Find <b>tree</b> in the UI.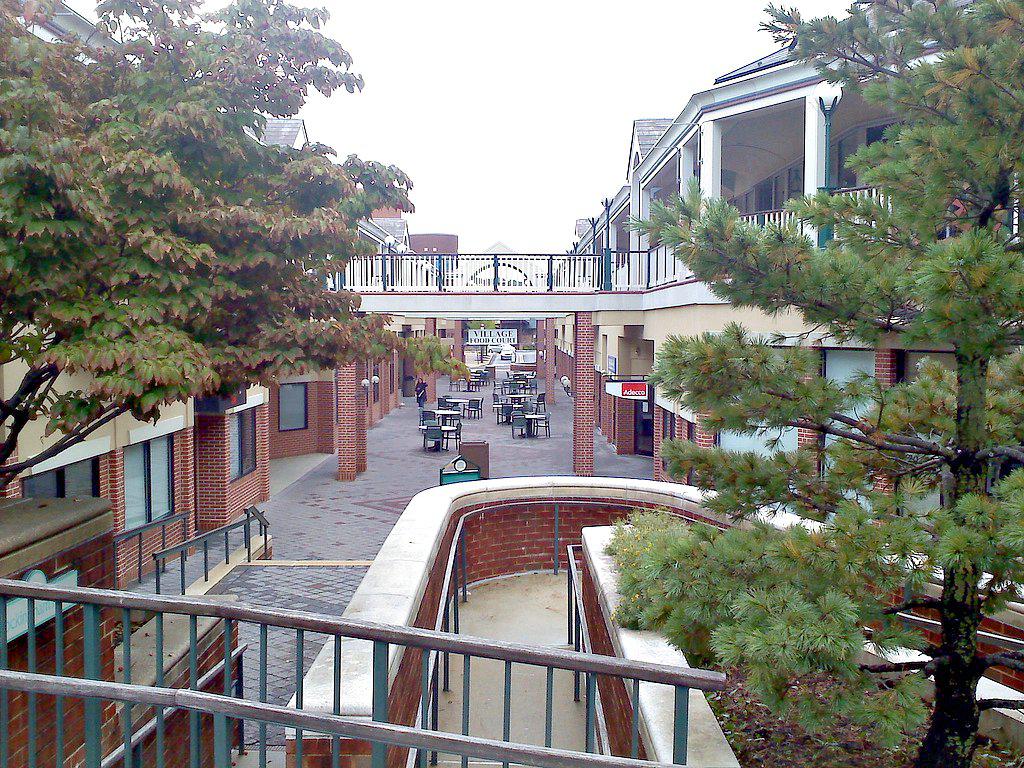
UI element at select_region(0, 0, 452, 524).
